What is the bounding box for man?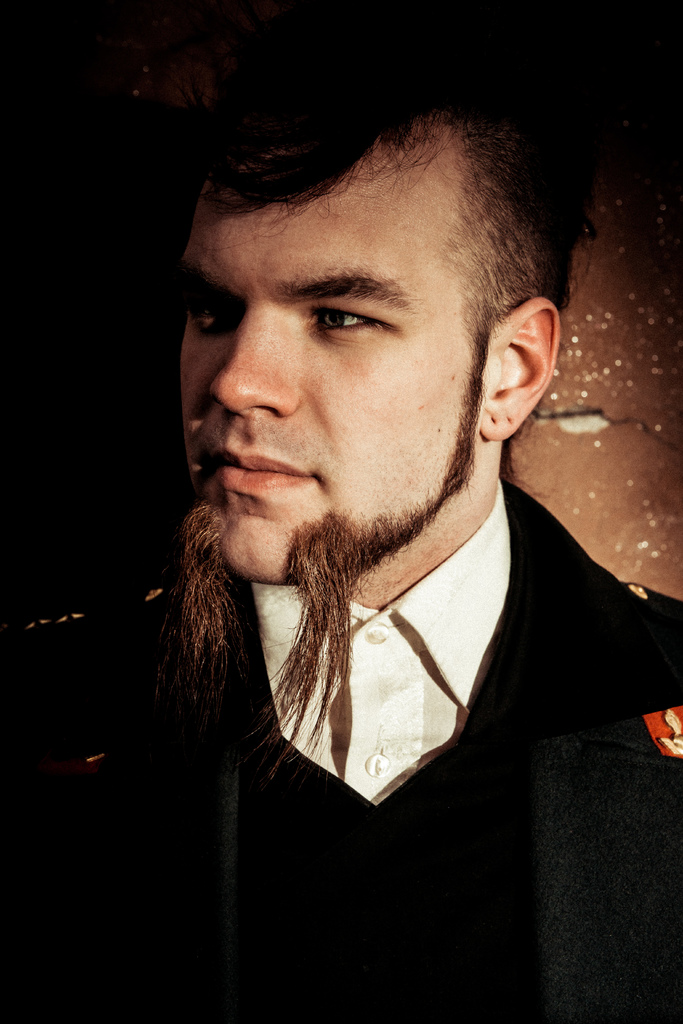
detection(7, 19, 673, 1012).
